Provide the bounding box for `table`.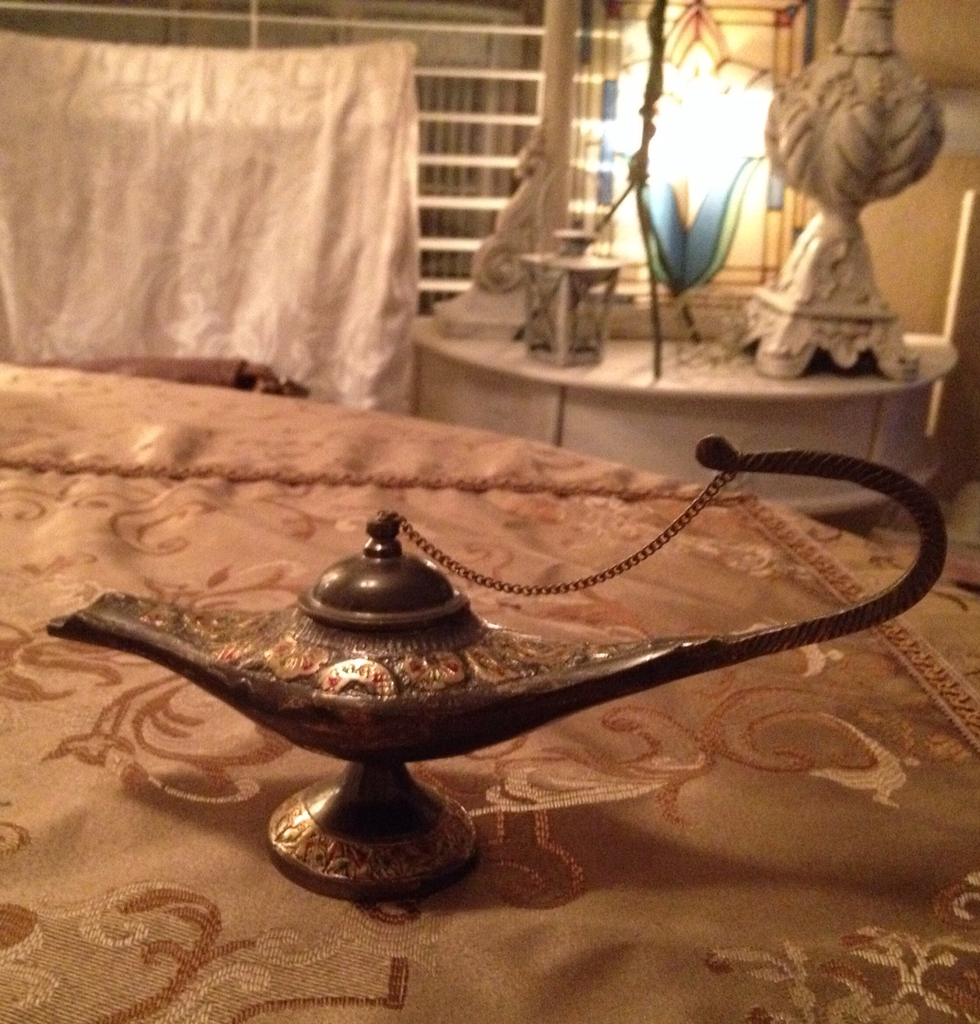
left=0, top=345, right=974, bottom=1023.
